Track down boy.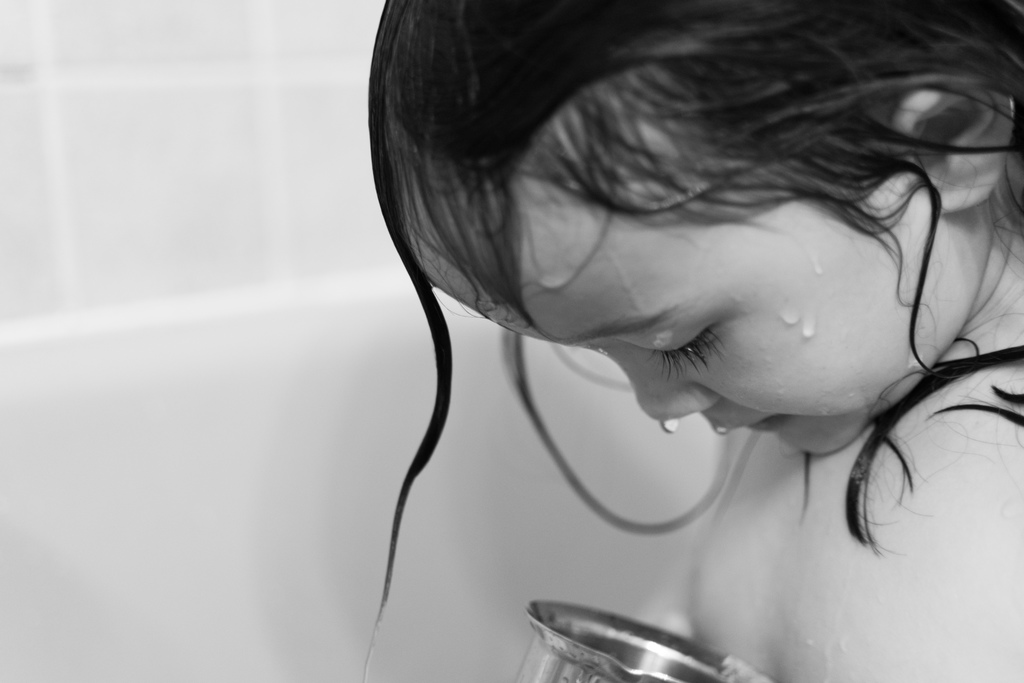
Tracked to left=360, top=0, right=1023, bottom=682.
